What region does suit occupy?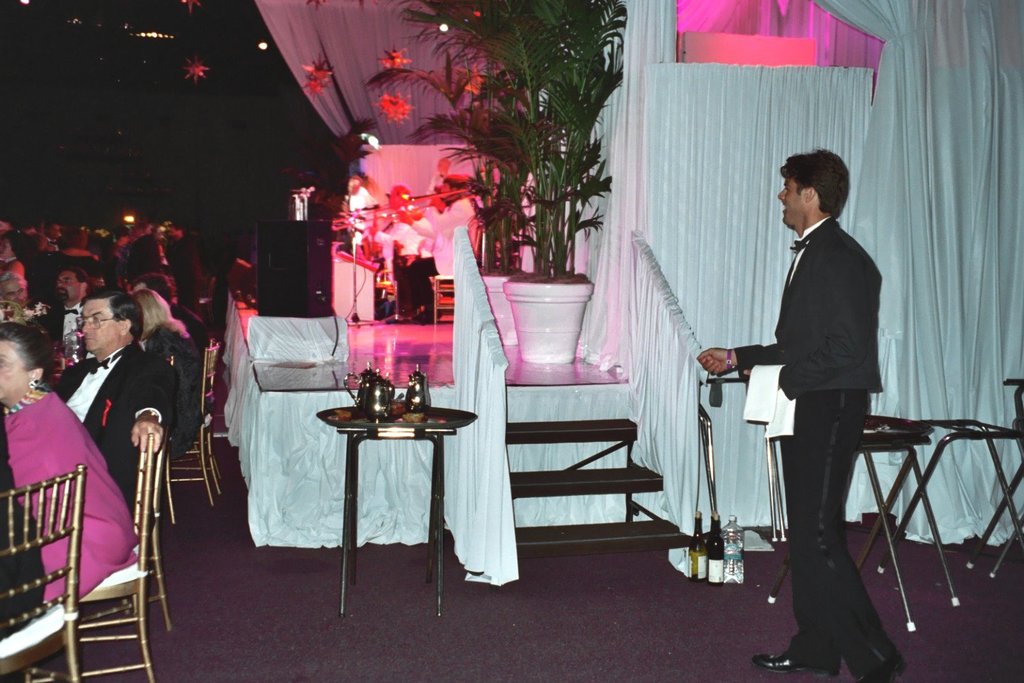
{"x1": 51, "y1": 344, "x2": 177, "y2": 527}.
